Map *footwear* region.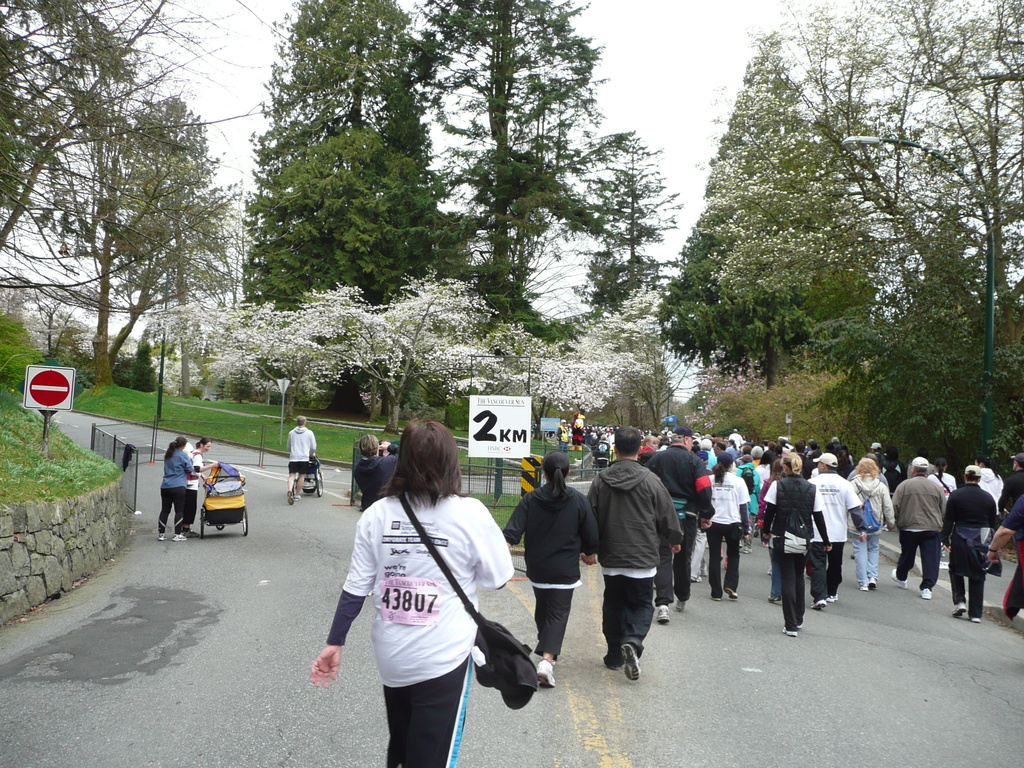
Mapped to BBox(950, 600, 971, 620).
